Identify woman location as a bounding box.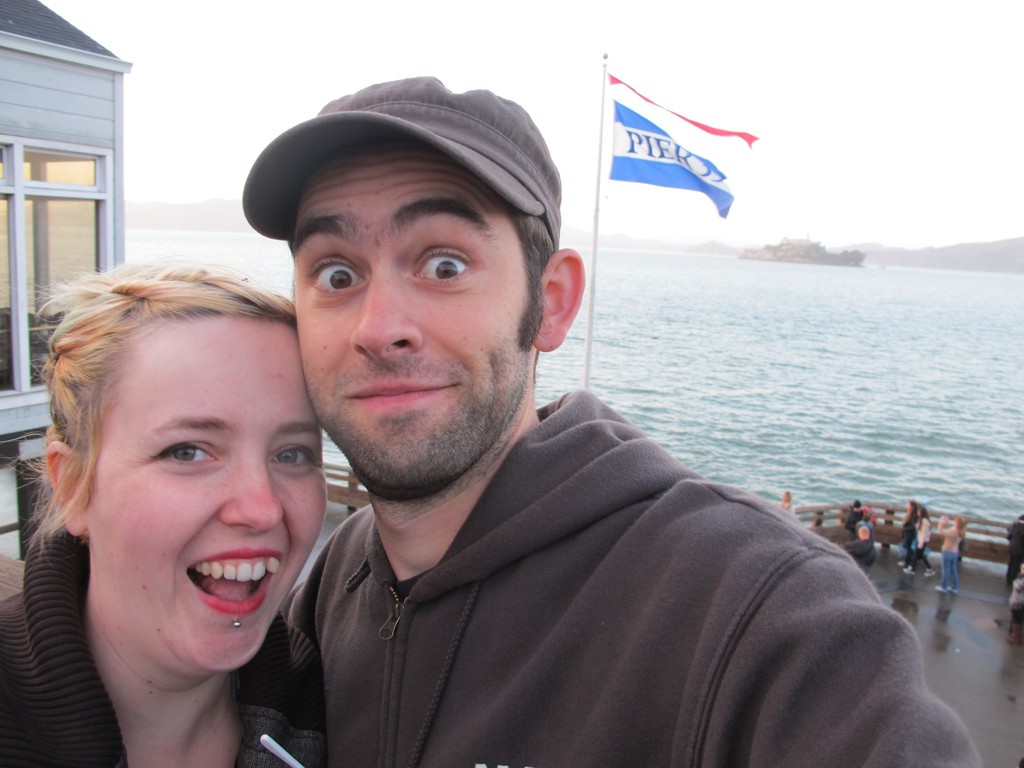
bbox=[936, 511, 961, 595].
